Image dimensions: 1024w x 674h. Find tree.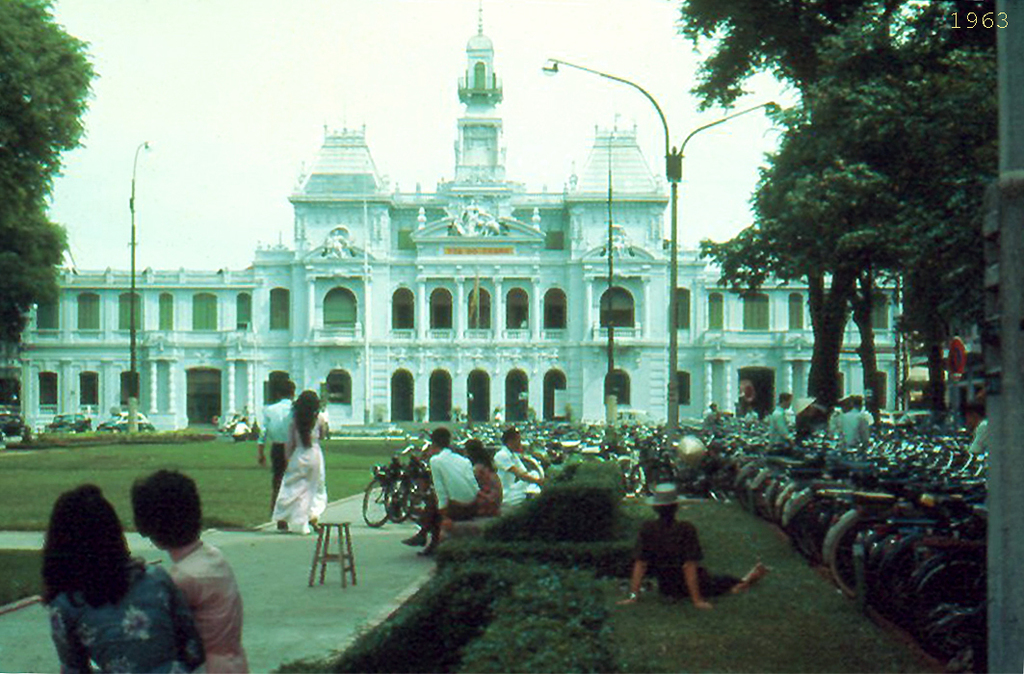
[667,0,995,415].
